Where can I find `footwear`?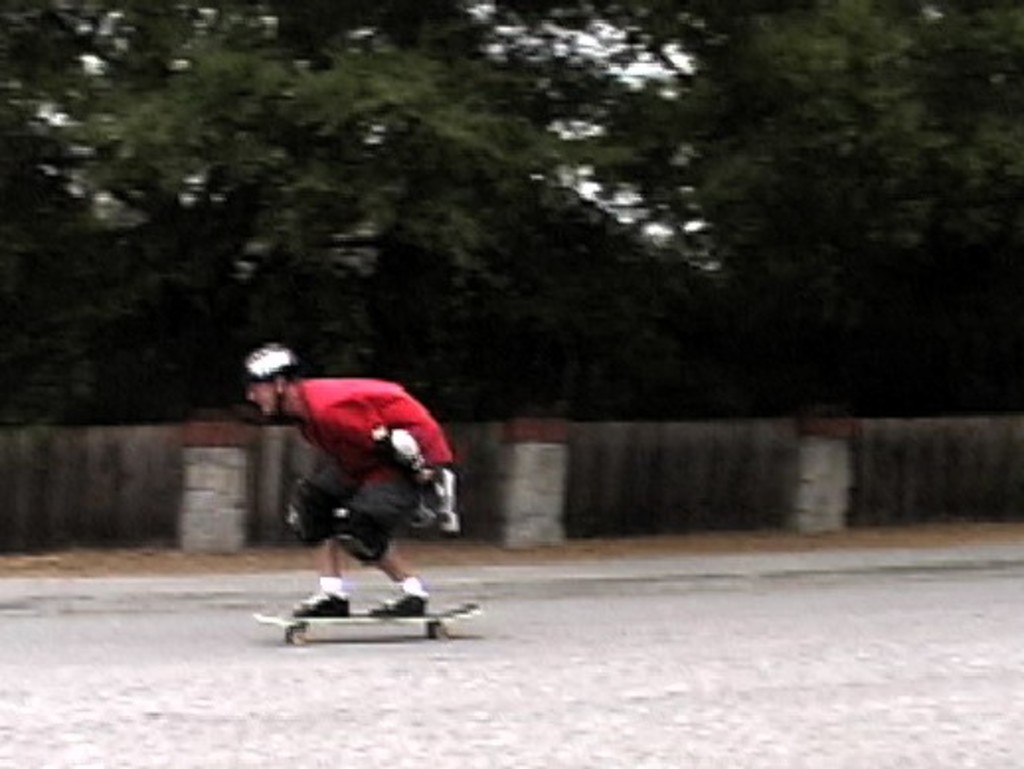
You can find it at [x1=291, y1=587, x2=348, y2=621].
